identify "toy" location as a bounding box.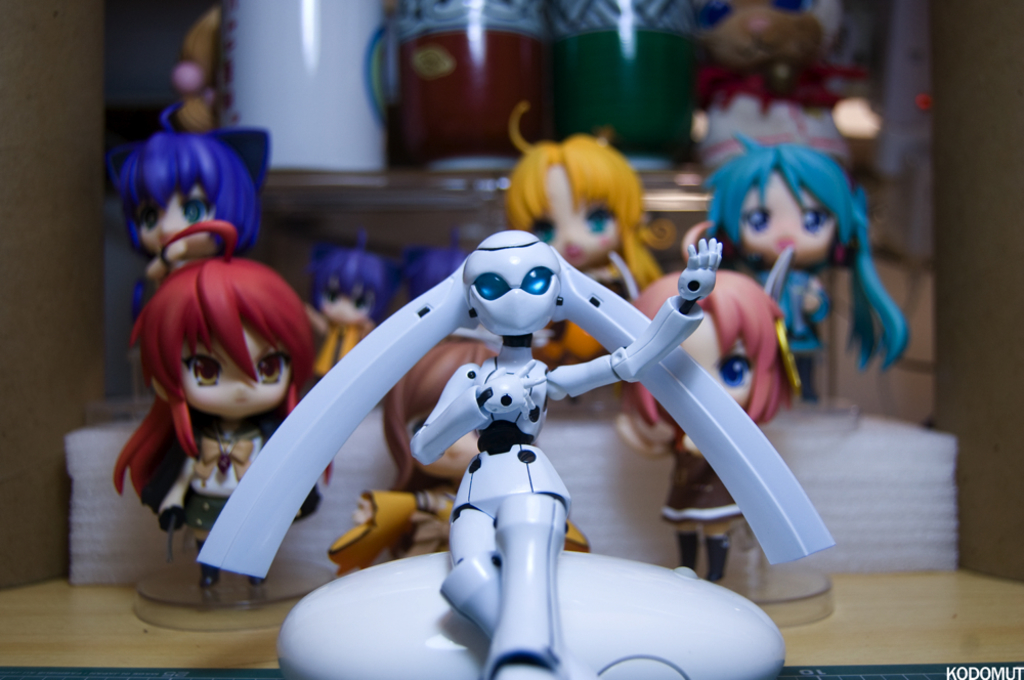
{"left": 314, "top": 230, "right": 399, "bottom": 380}.
